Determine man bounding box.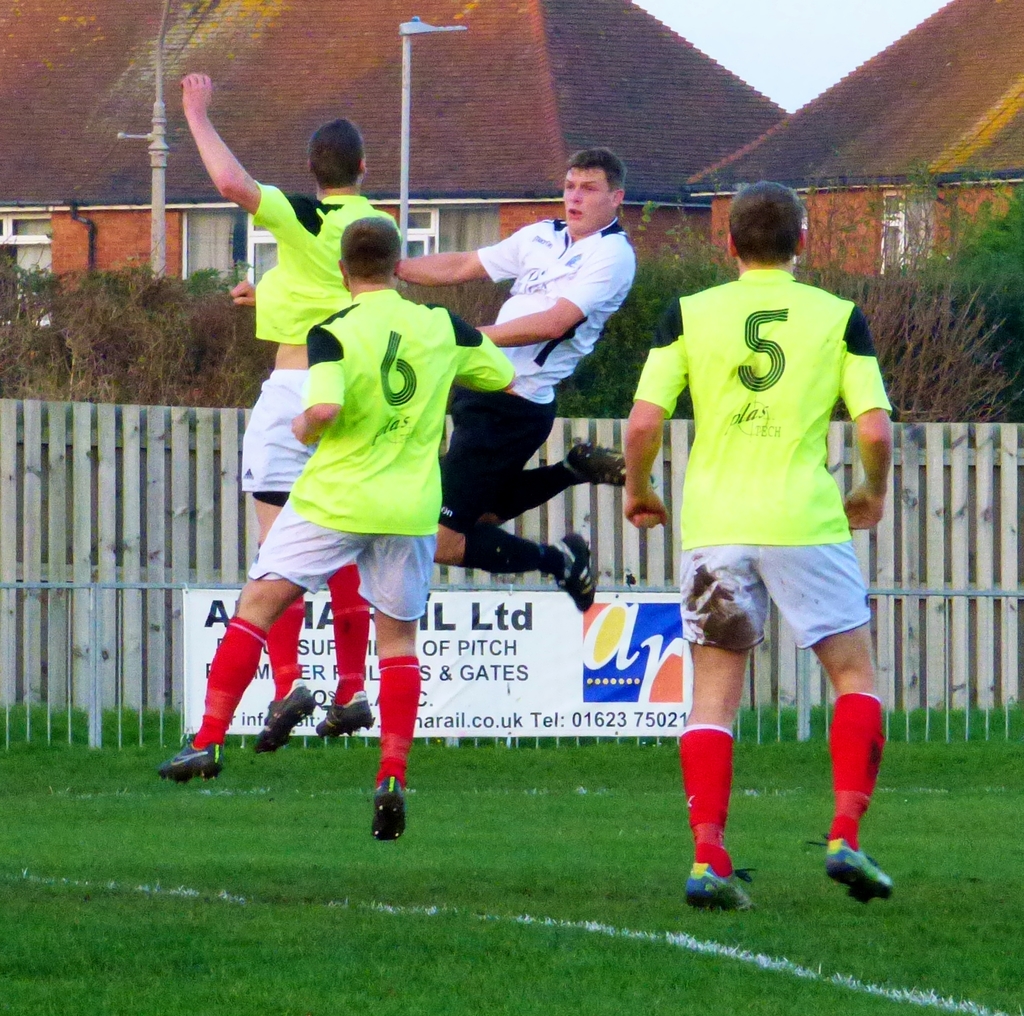
Determined: 614:191:900:854.
